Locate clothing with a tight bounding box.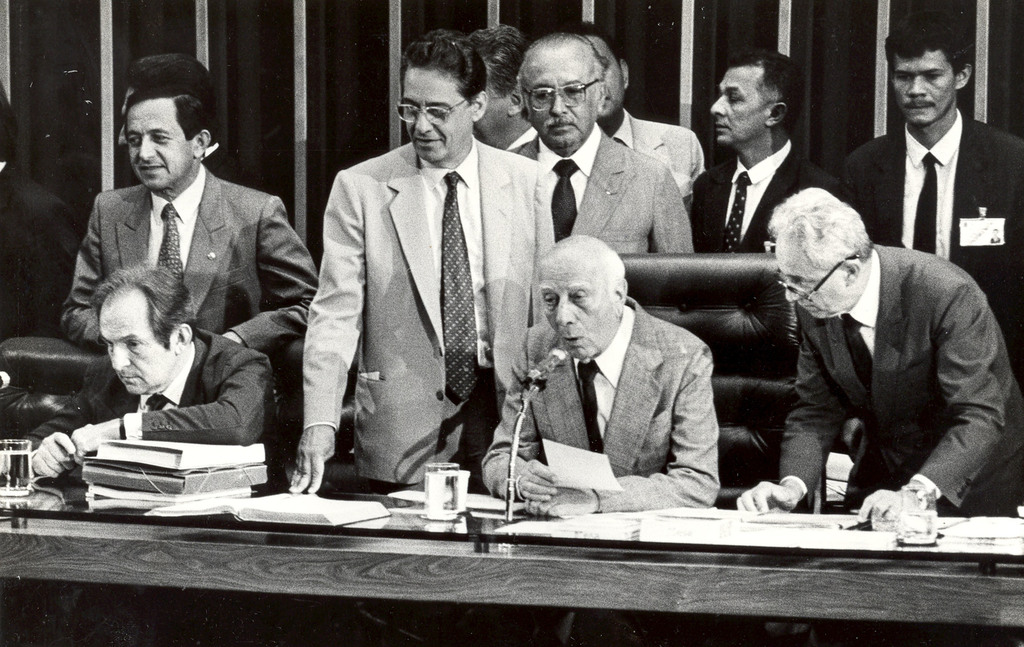
{"left": 55, "top": 179, "right": 319, "bottom": 350}.
